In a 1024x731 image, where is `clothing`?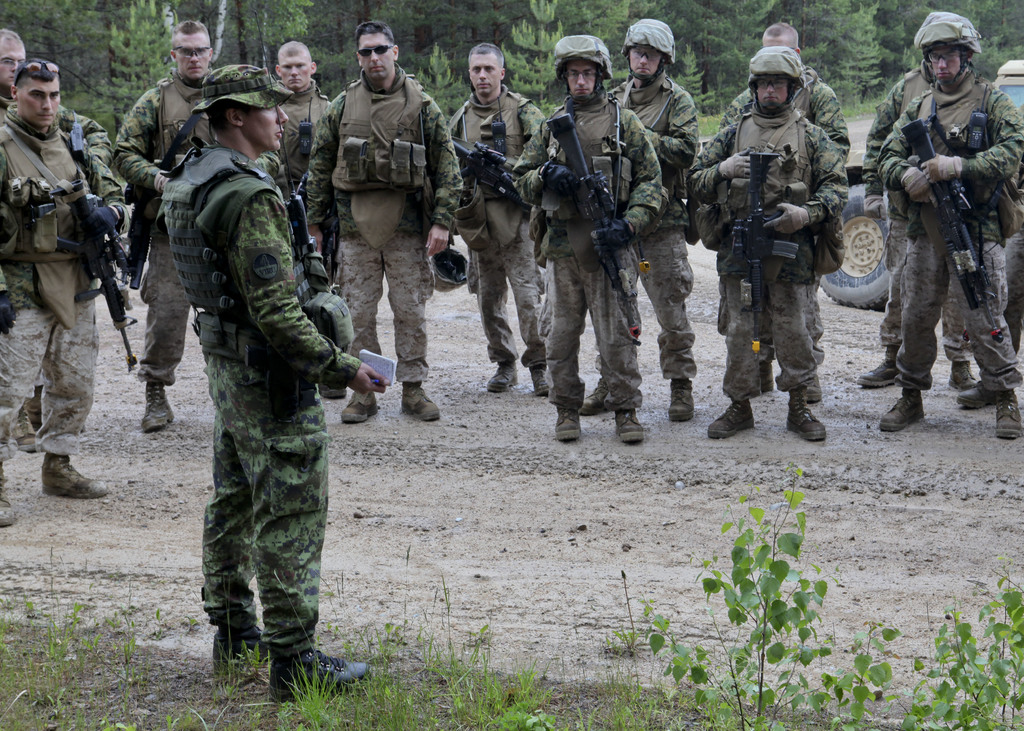
<box>880,81,1023,387</box>.
